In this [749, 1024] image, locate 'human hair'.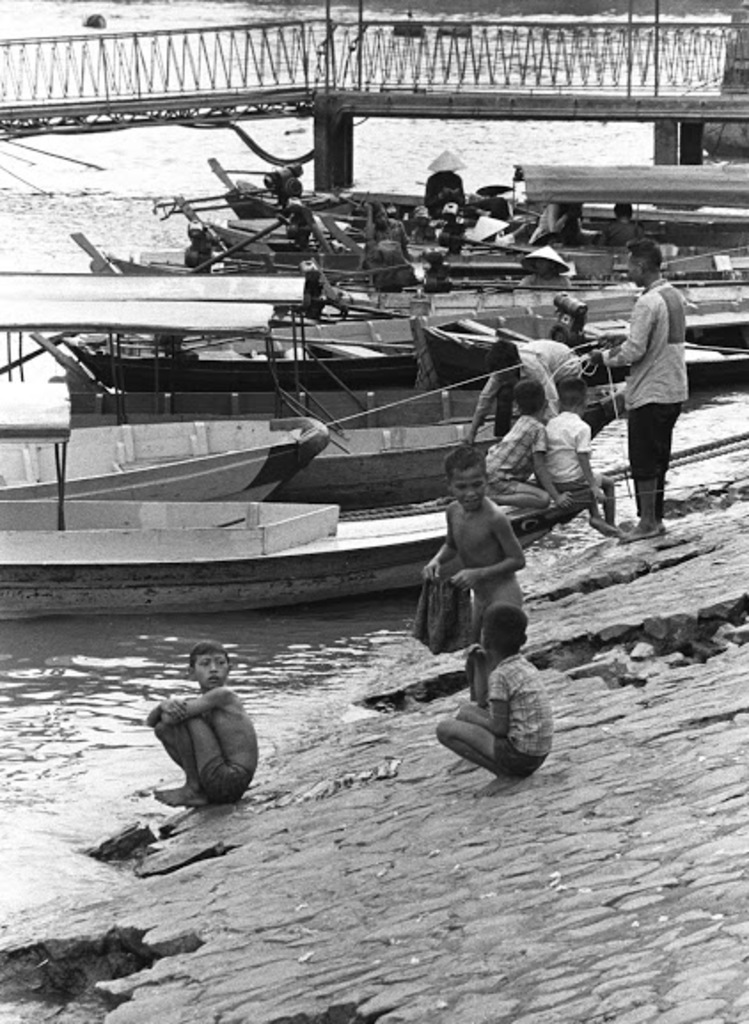
Bounding box: {"x1": 186, "y1": 637, "x2": 236, "y2": 687}.
